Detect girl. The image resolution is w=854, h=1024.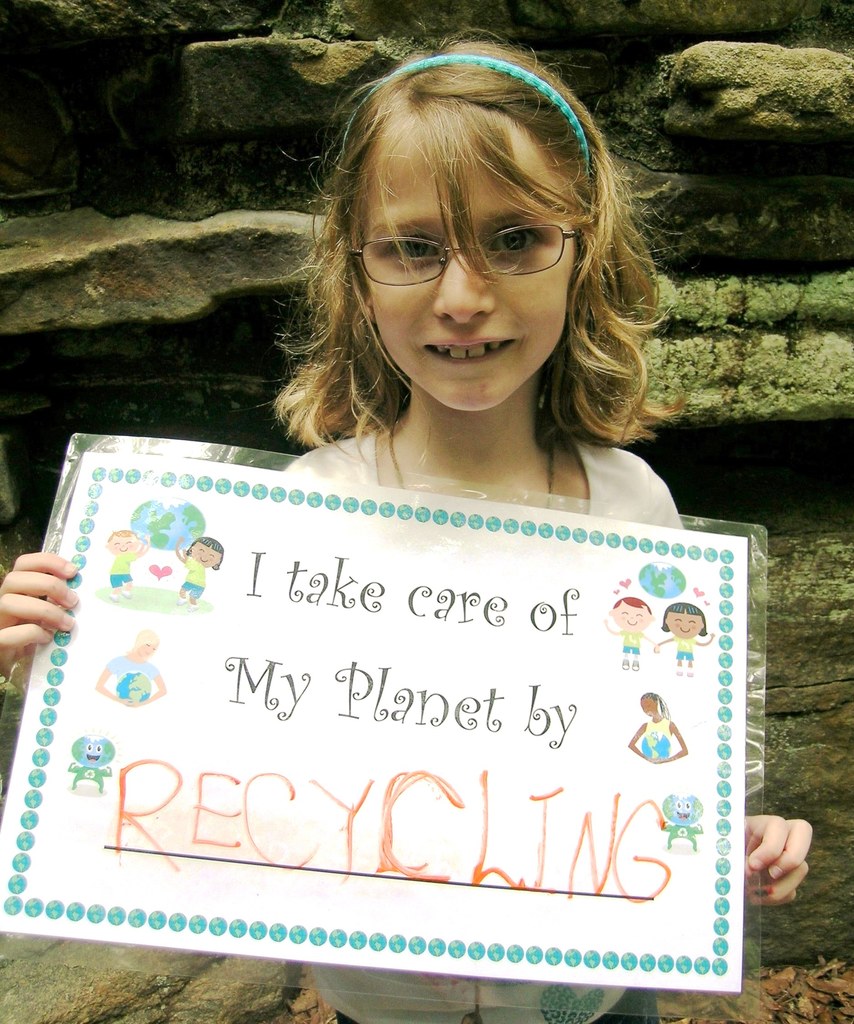
<bbox>0, 28, 816, 1023</bbox>.
